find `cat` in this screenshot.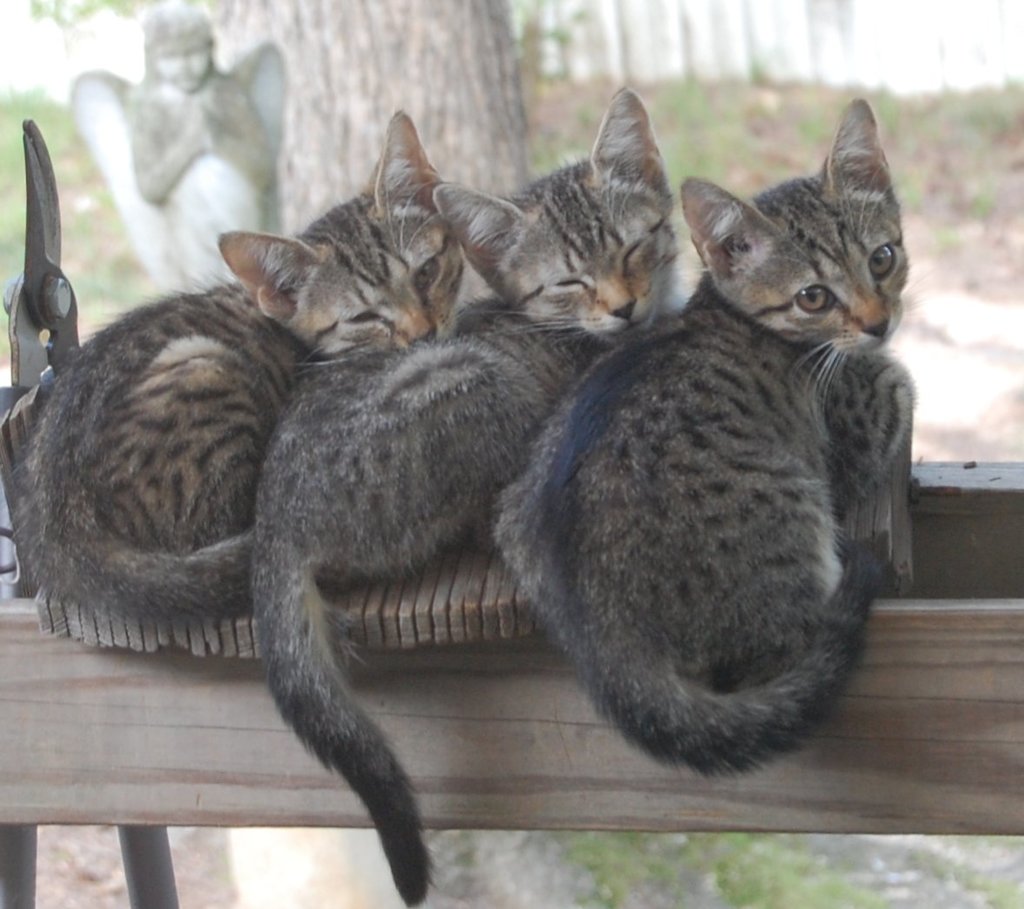
The bounding box for `cat` is <box>21,105,468,626</box>.
